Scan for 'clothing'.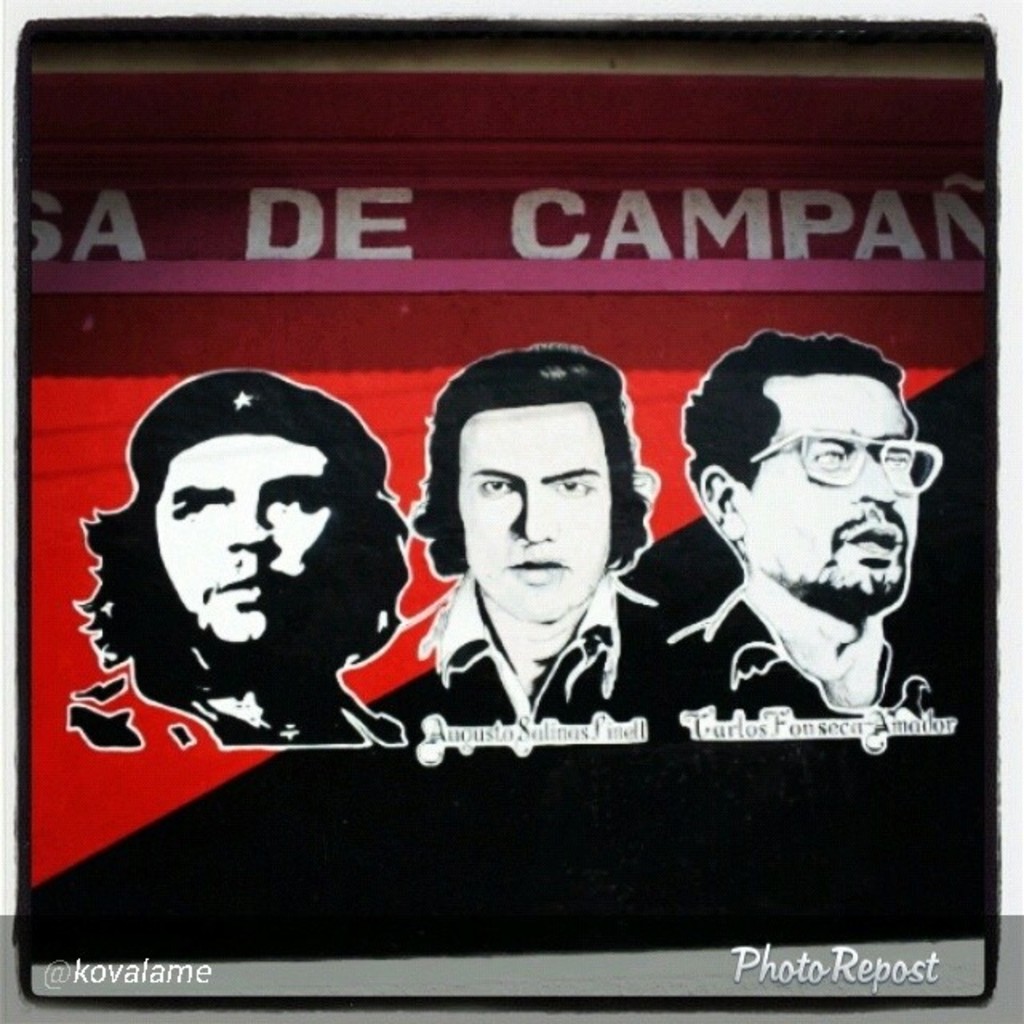
Scan result: left=667, top=595, right=952, bottom=734.
